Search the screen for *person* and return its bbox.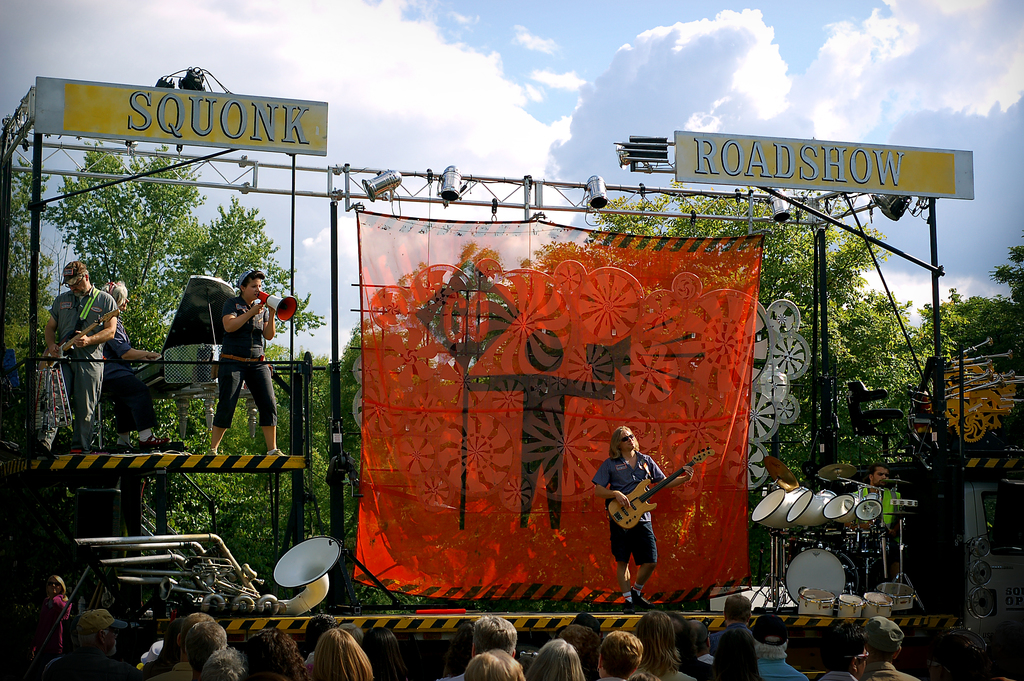
Found: x1=49, y1=256, x2=120, y2=450.
